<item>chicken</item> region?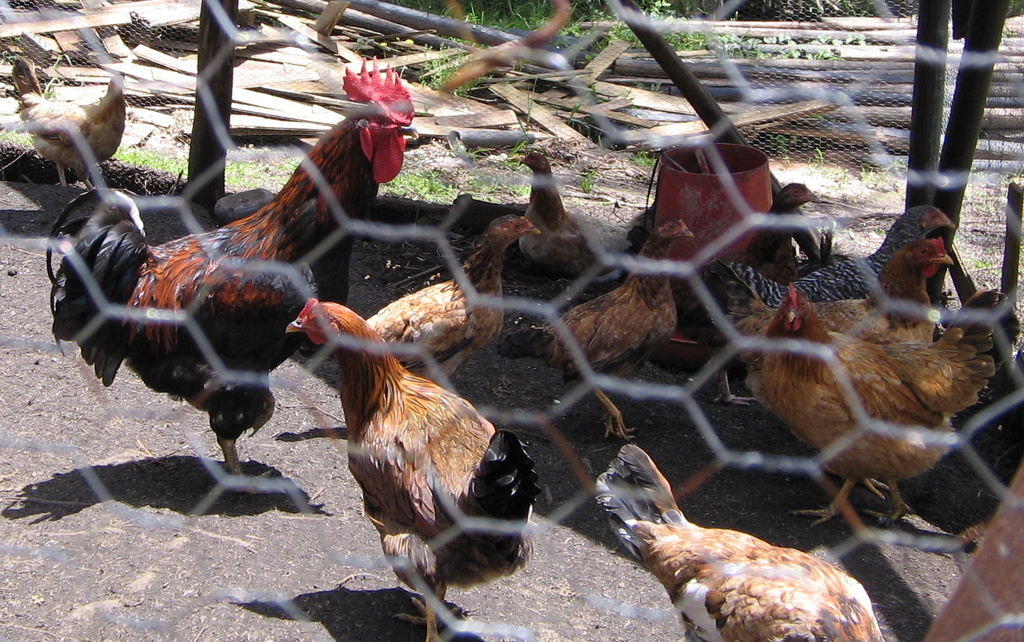
Rect(755, 171, 803, 284)
